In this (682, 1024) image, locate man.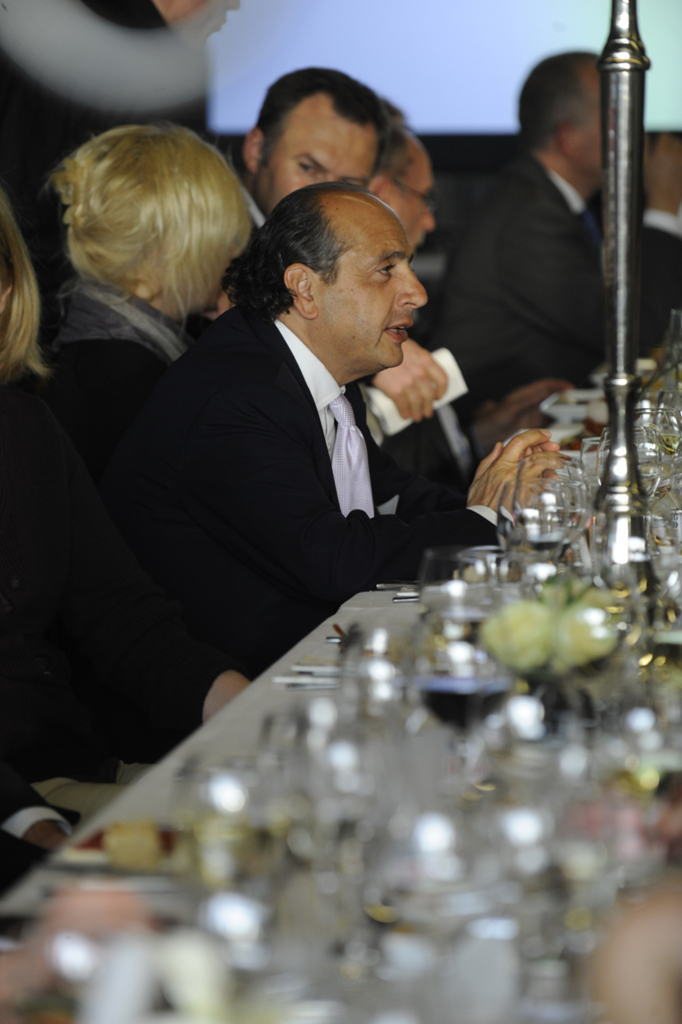
Bounding box: pyautogui.locateOnScreen(210, 65, 416, 317).
